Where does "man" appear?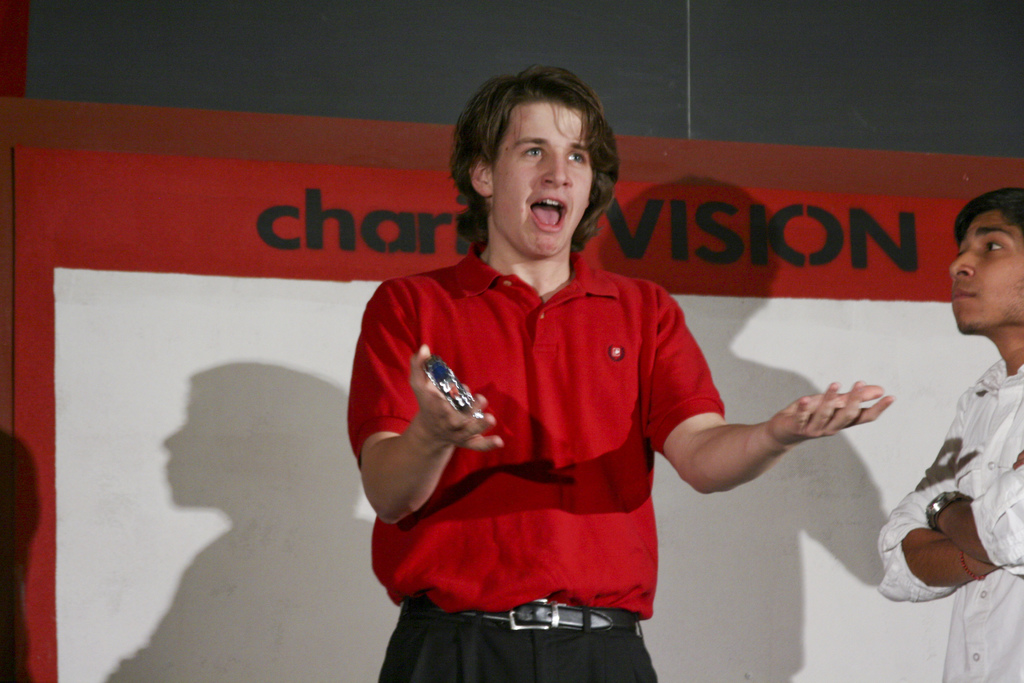
Appears at <region>348, 64, 897, 682</region>.
